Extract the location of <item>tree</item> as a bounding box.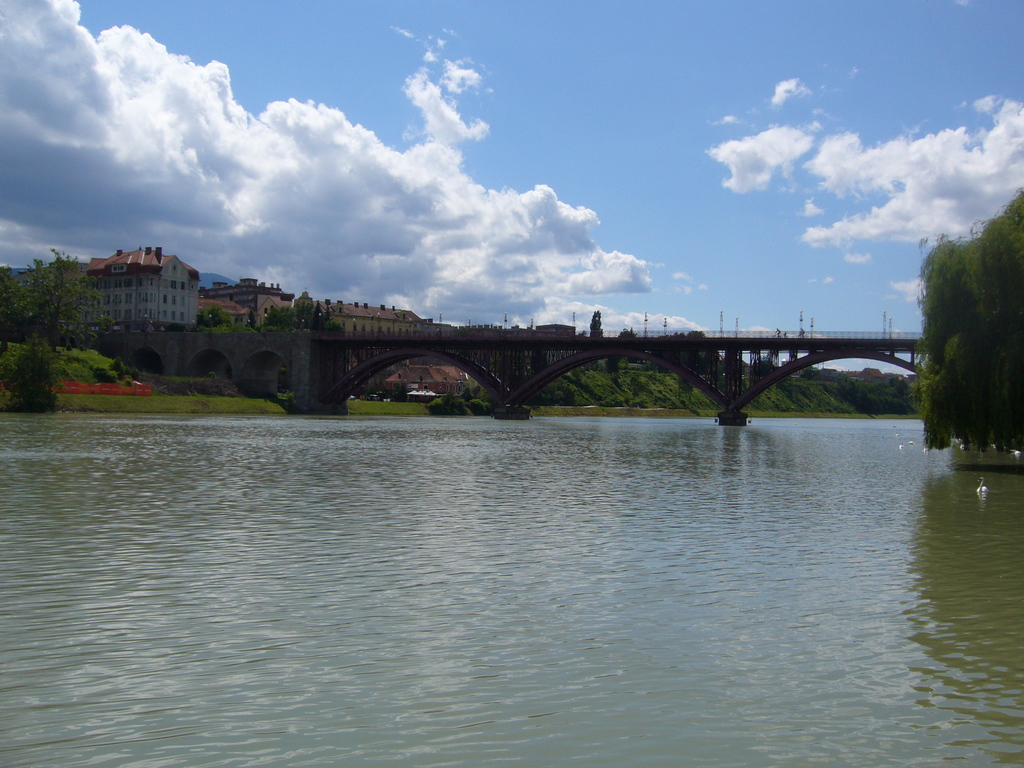
crop(751, 357, 772, 380).
